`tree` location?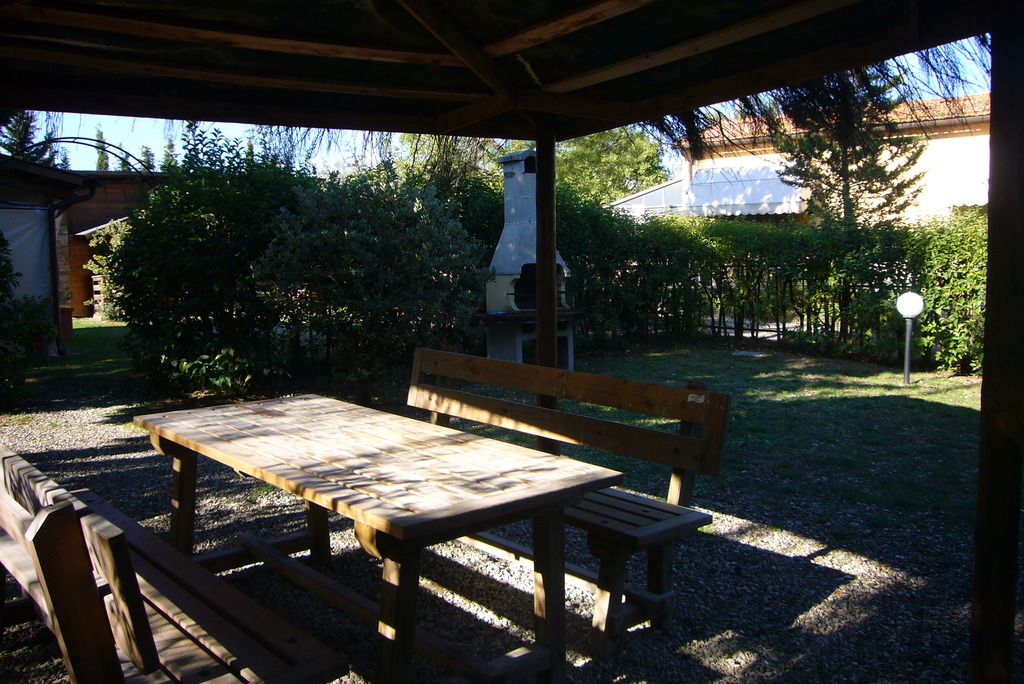
63/147/502/392
